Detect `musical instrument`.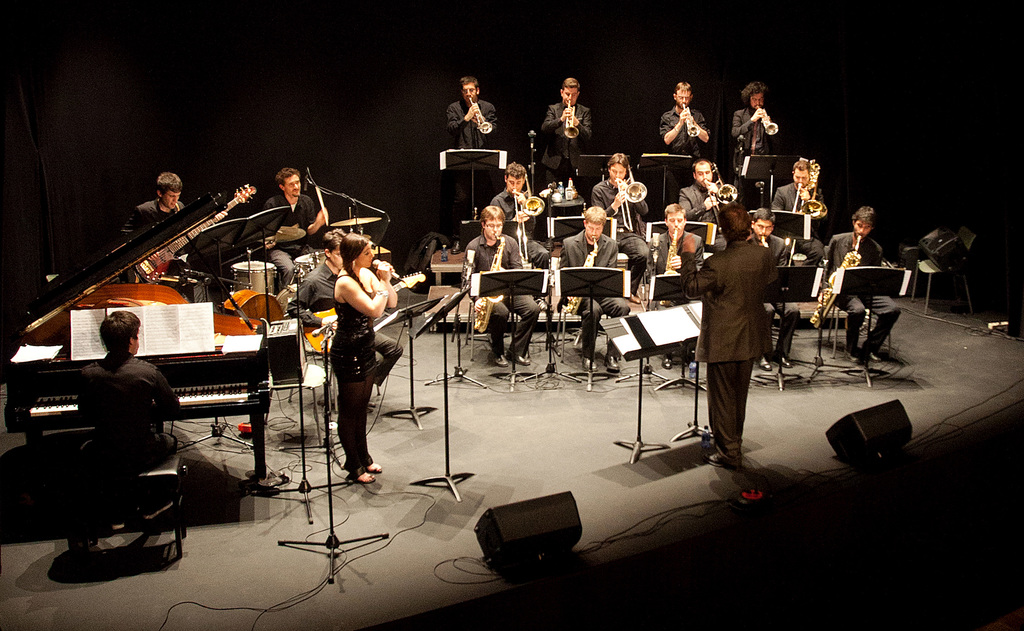
Detected at bbox=(706, 162, 740, 241).
